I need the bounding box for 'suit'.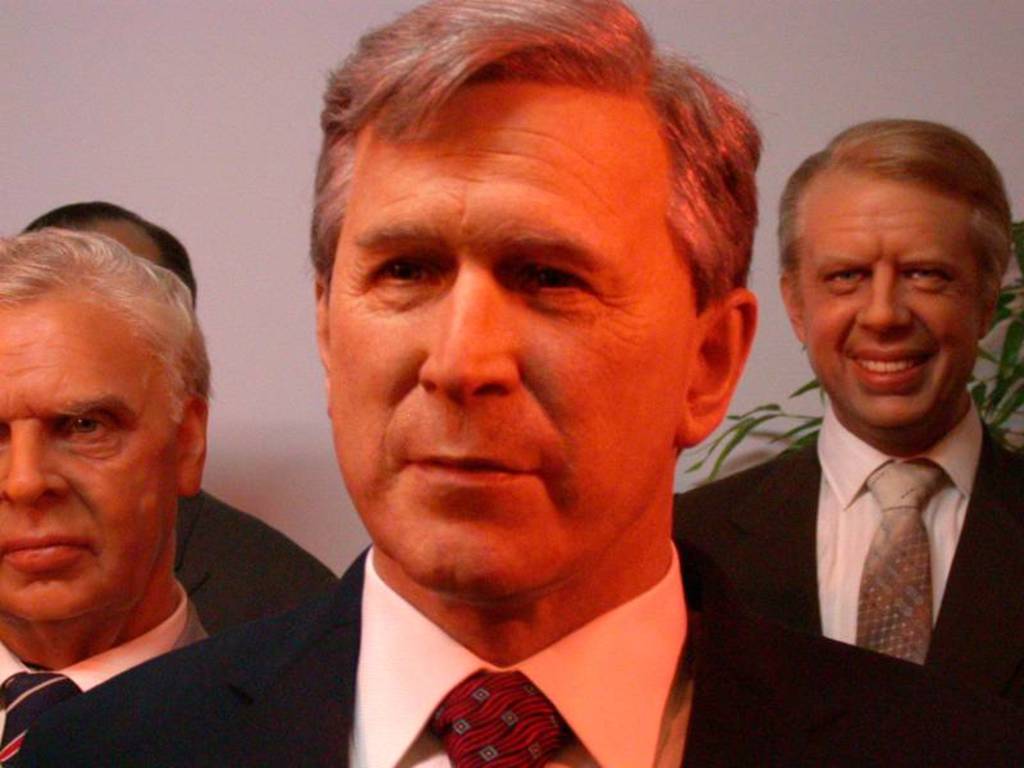
Here it is: {"left": 60, "top": 477, "right": 820, "bottom": 767}.
